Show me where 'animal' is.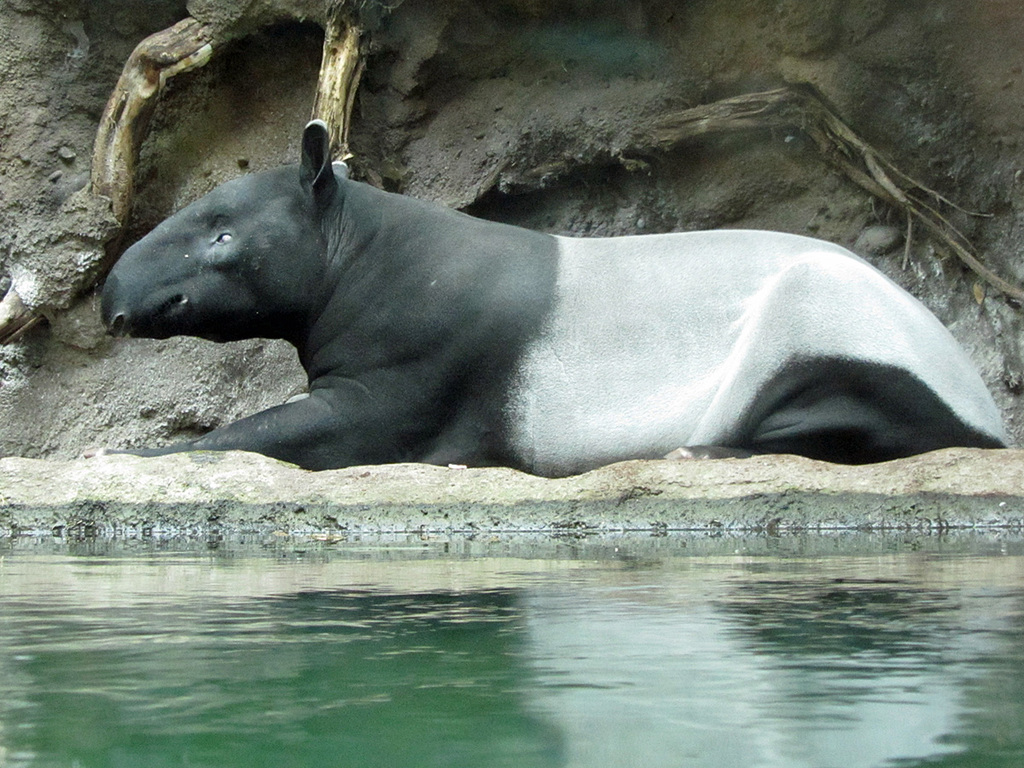
'animal' is at [79, 116, 1008, 480].
